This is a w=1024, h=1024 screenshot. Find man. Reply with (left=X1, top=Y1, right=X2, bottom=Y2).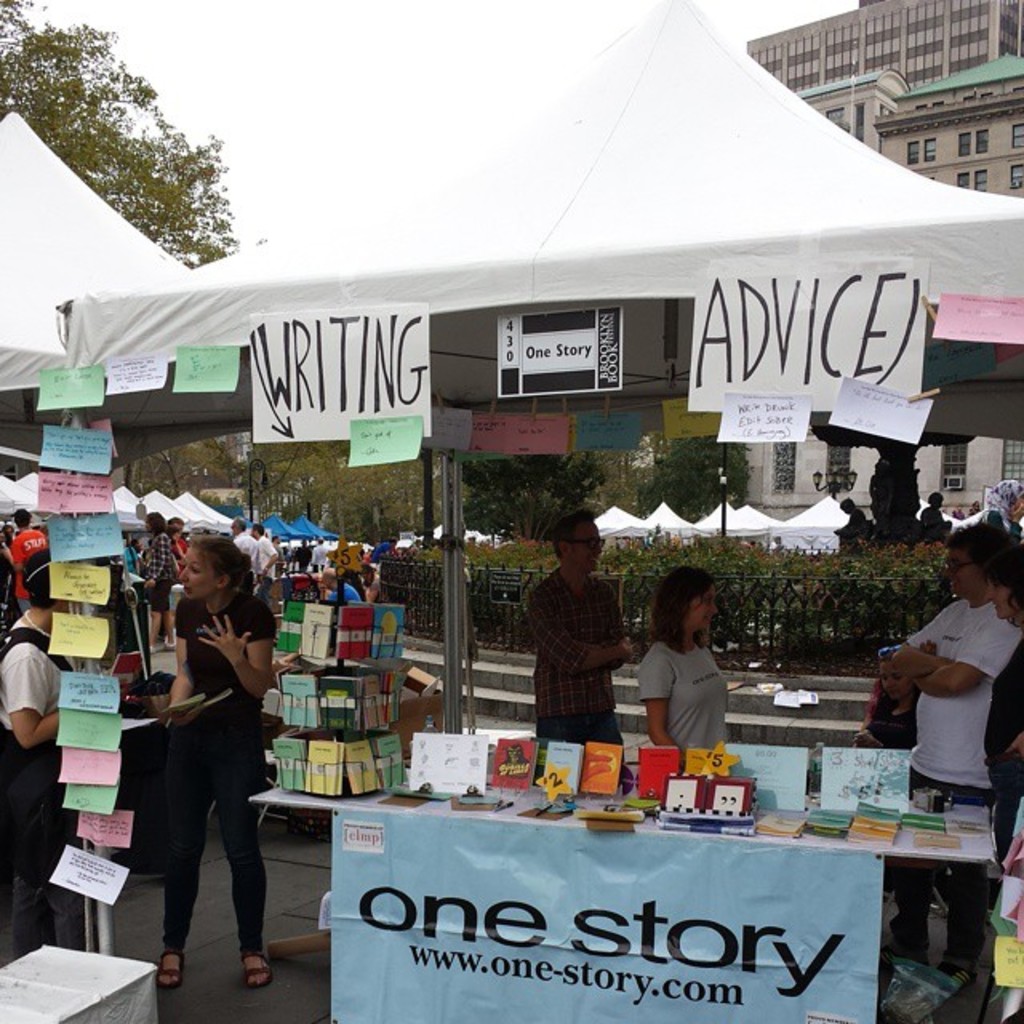
(left=123, top=507, right=283, bottom=1000).
